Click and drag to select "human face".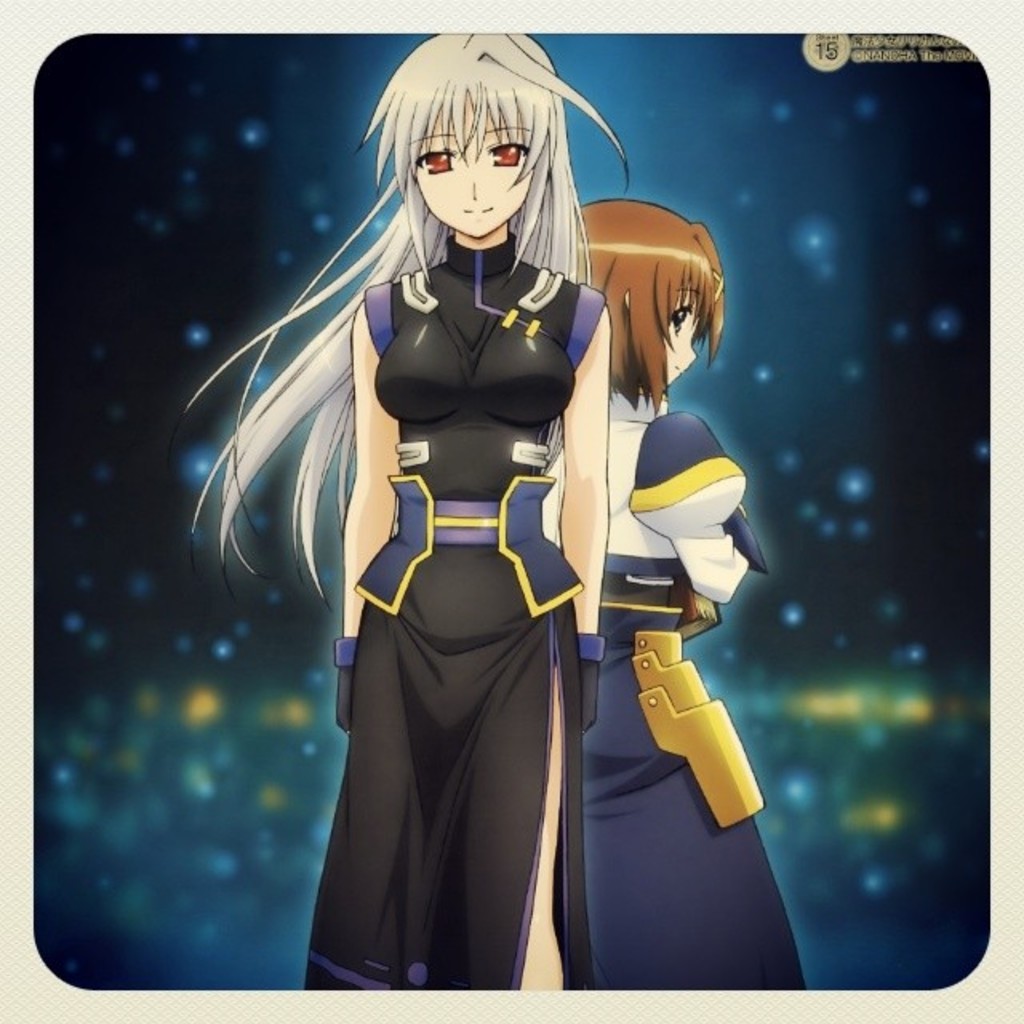
Selection: bbox=[414, 107, 531, 235].
